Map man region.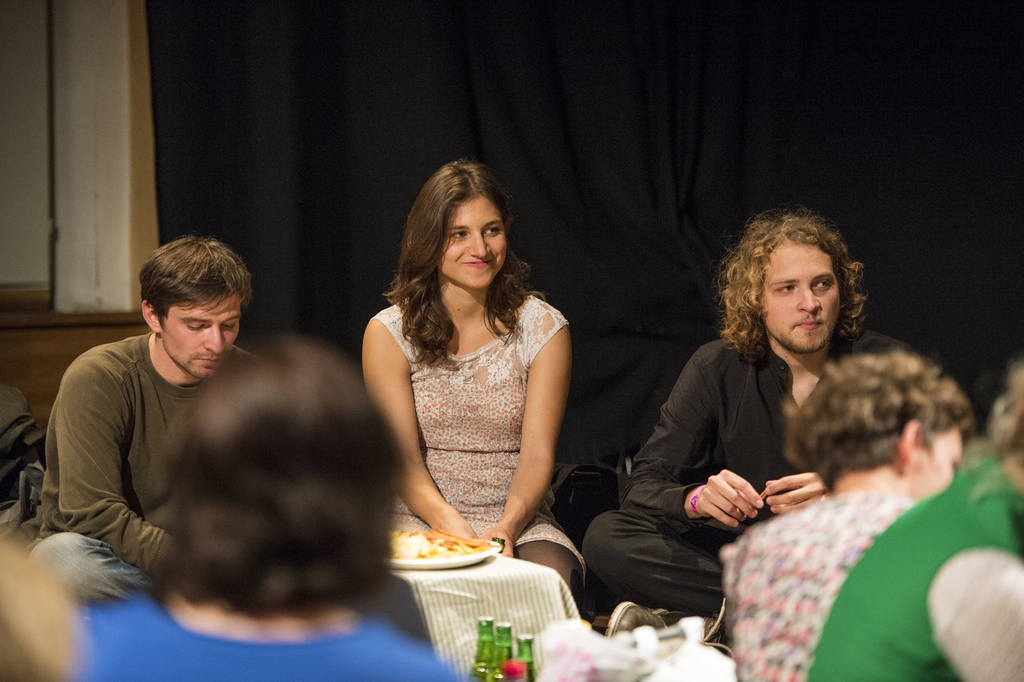
Mapped to [left=23, top=233, right=298, bottom=645].
